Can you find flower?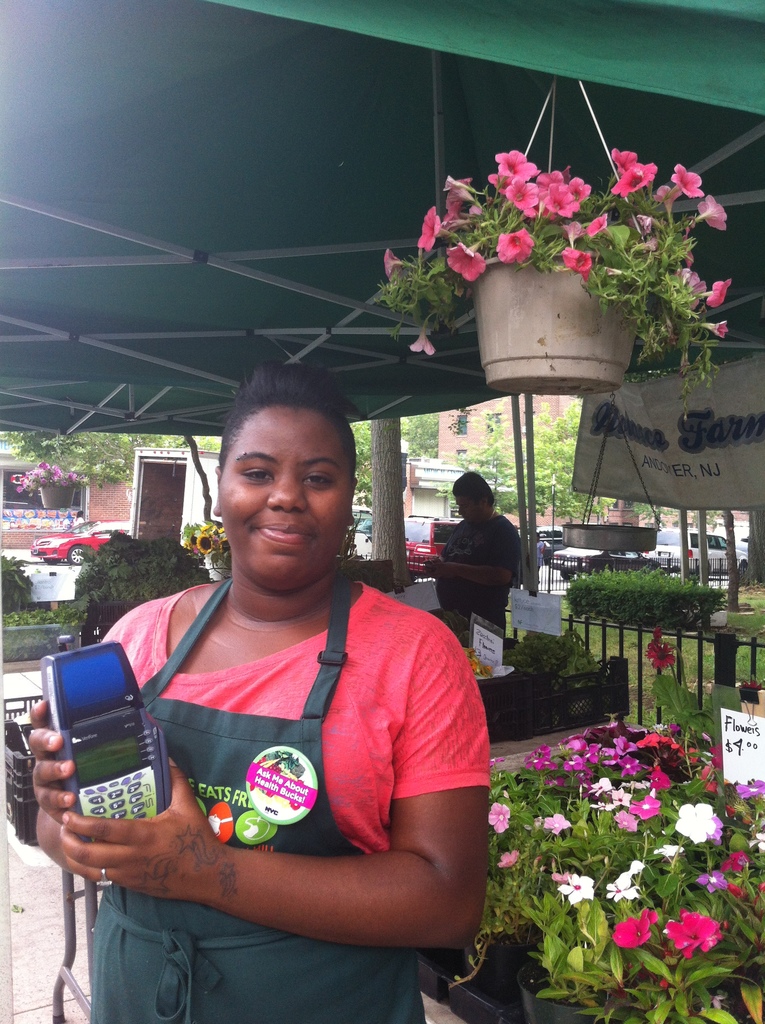
Yes, bounding box: 443, 178, 471, 214.
